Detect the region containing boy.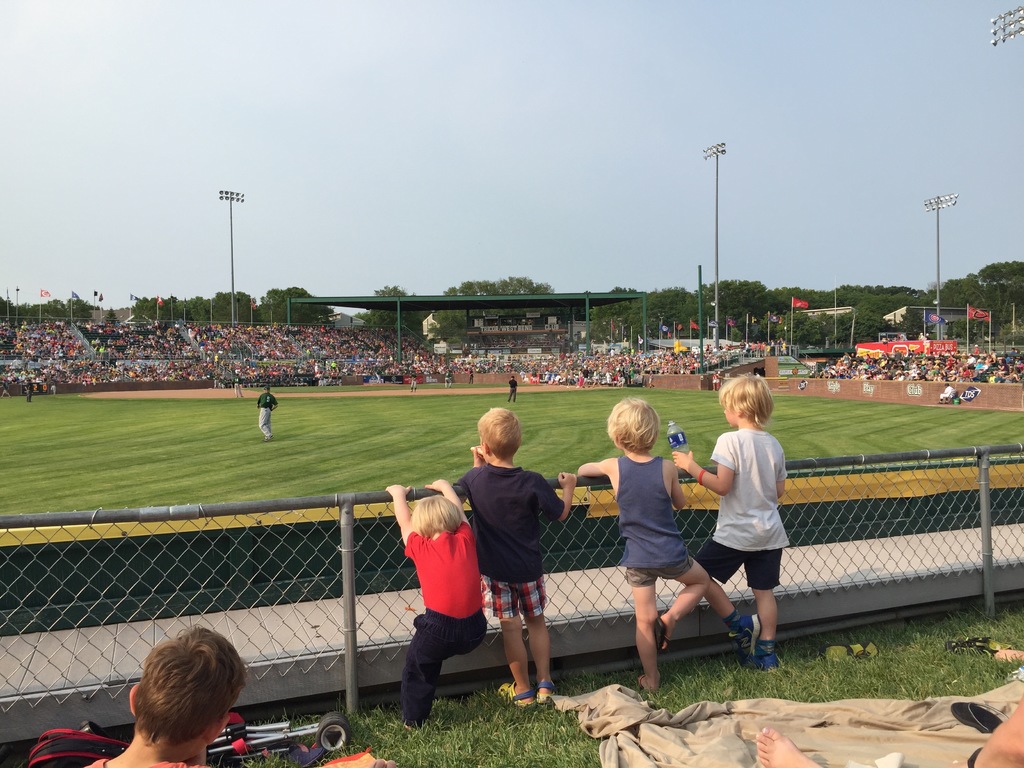
locate(698, 386, 814, 663).
